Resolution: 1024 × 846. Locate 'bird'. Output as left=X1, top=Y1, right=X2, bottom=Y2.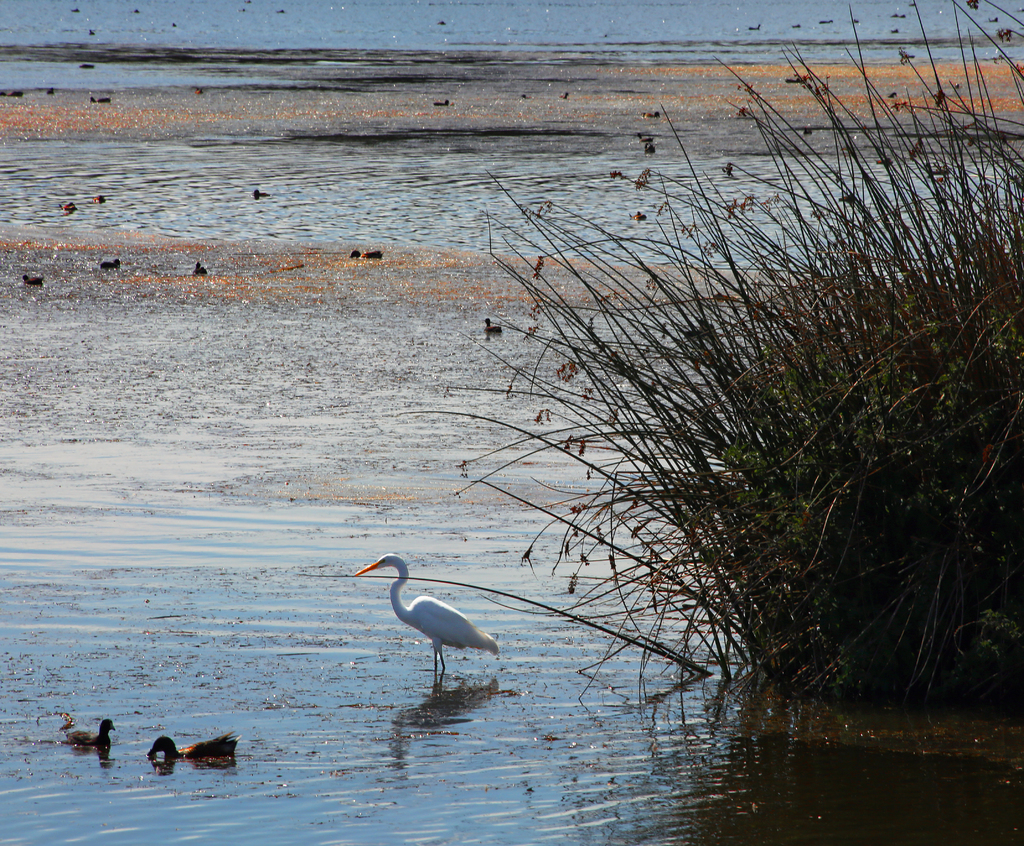
left=49, top=87, right=61, bottom=96.
